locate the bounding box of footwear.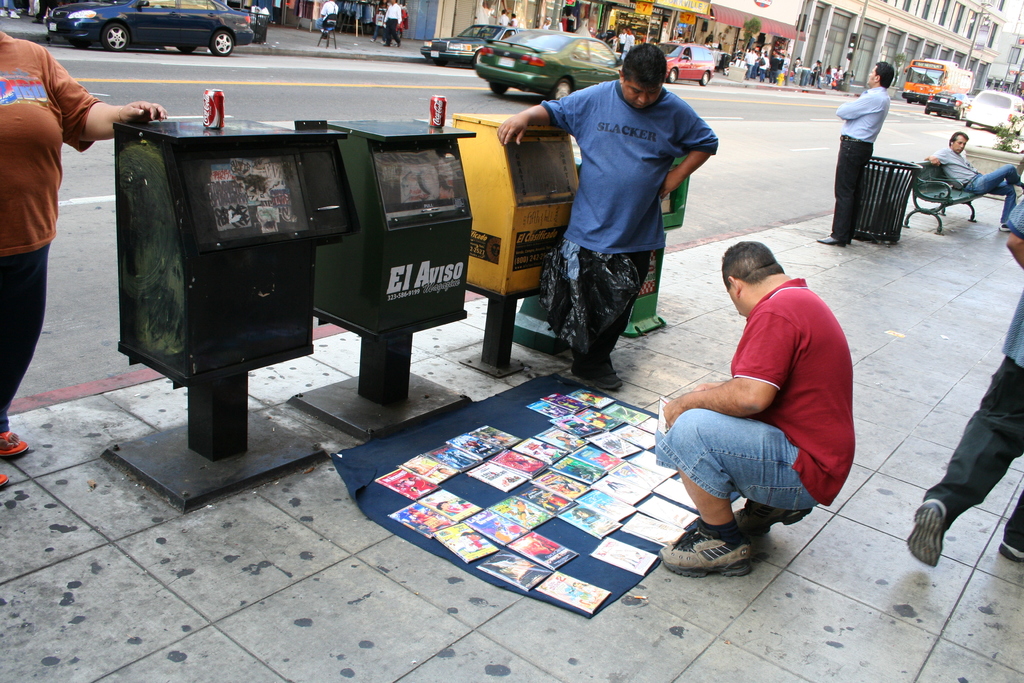
Bounding box: <bbox>728, 499, 815, 529</bbox>.
